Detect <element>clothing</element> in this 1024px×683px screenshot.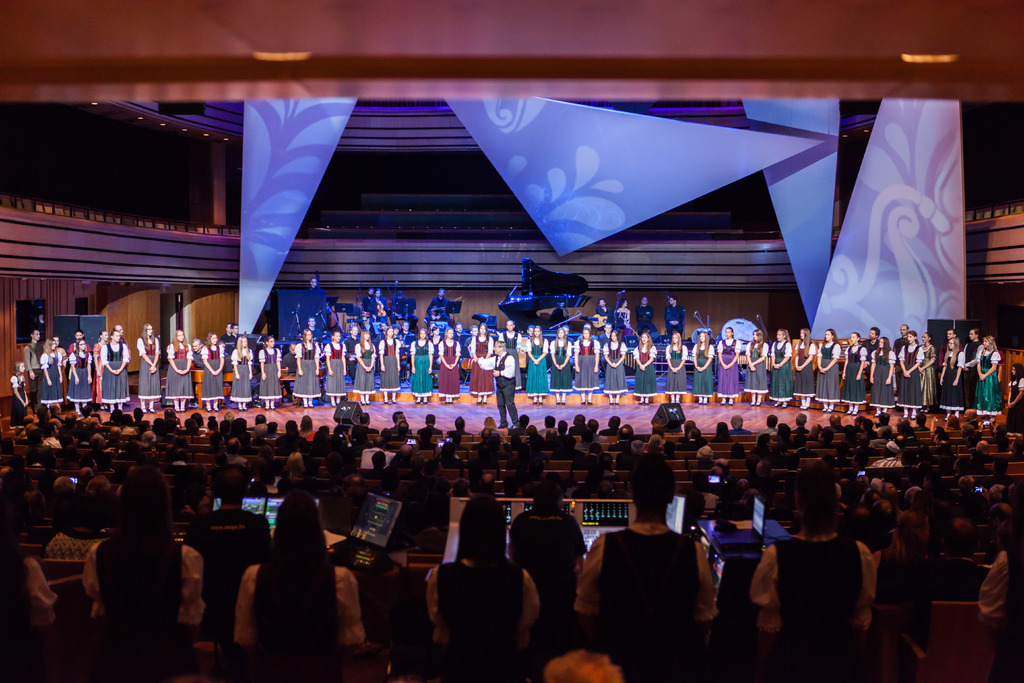
Detection: left=860, top=336, right=879, bottom=352.
